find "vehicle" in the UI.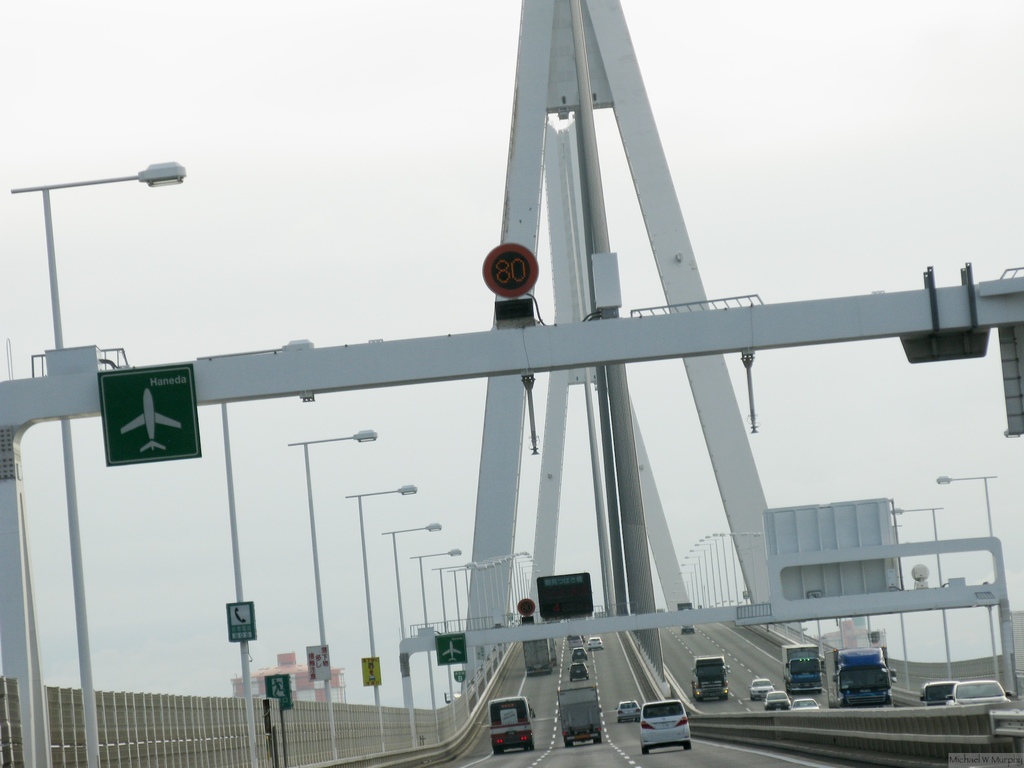
UI element at [816, 625, 901, 707].
